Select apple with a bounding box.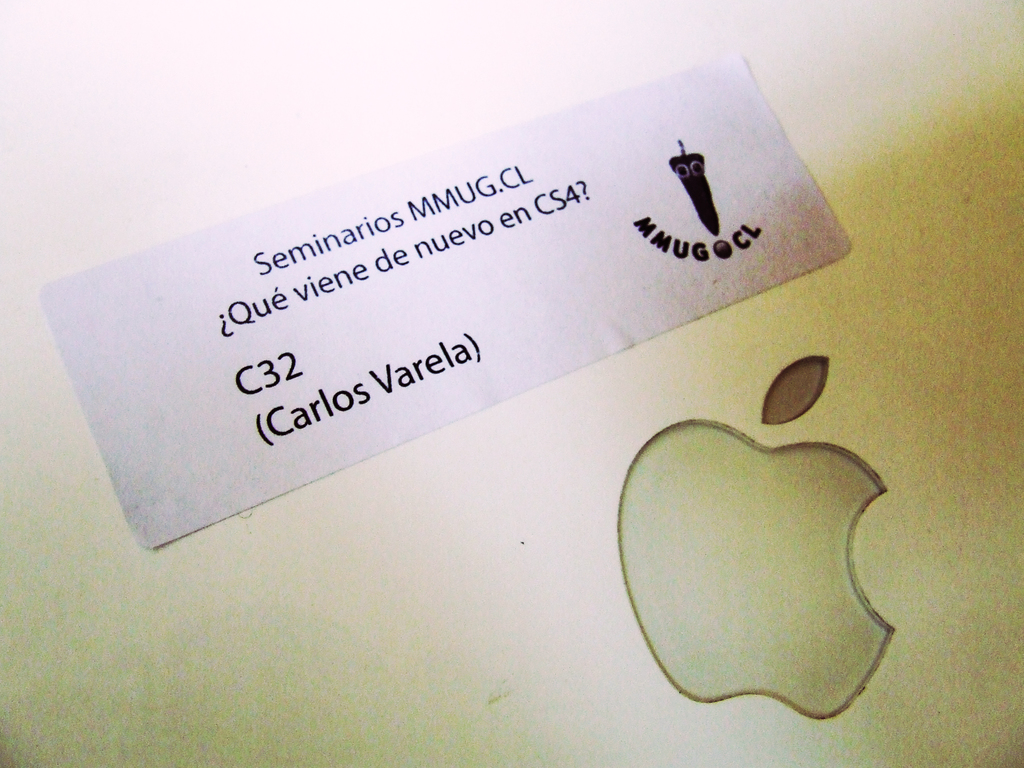
Rect(622, 428, 904, 725).
